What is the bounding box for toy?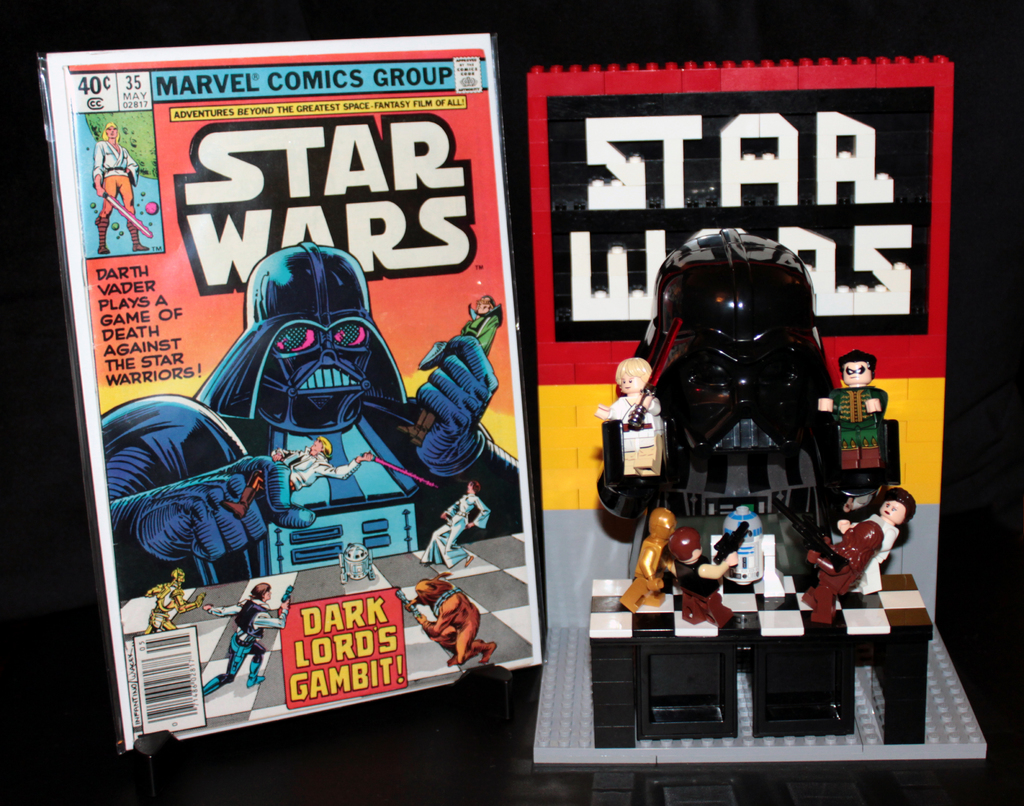
left=412, top=482, right=484, bottom=570.
